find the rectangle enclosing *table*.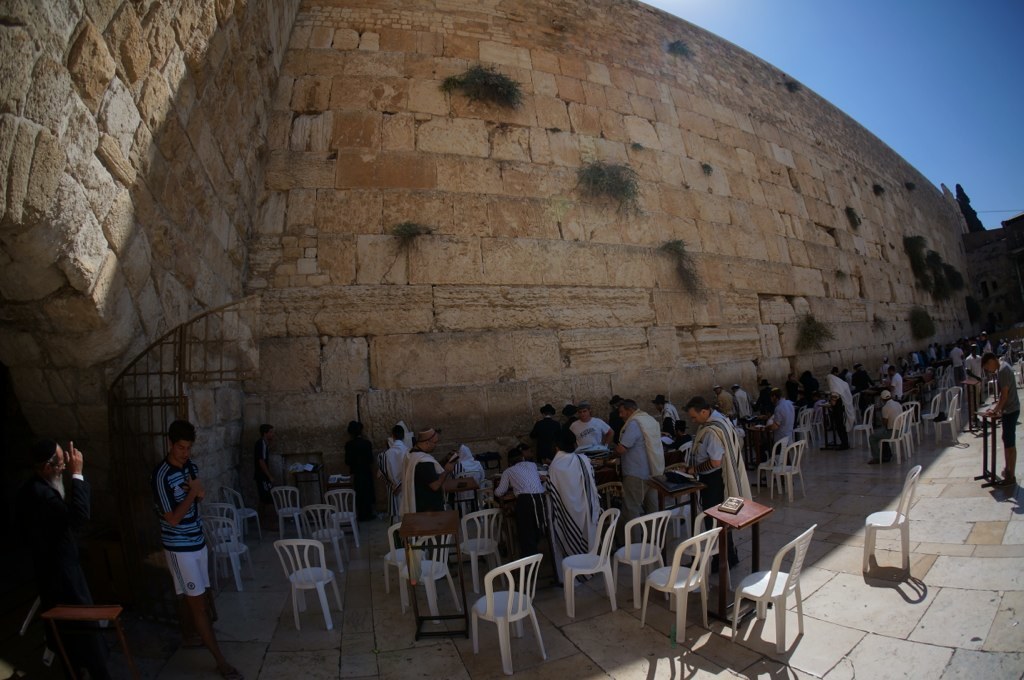
left=708, top=501, right=771, bottom=629.
